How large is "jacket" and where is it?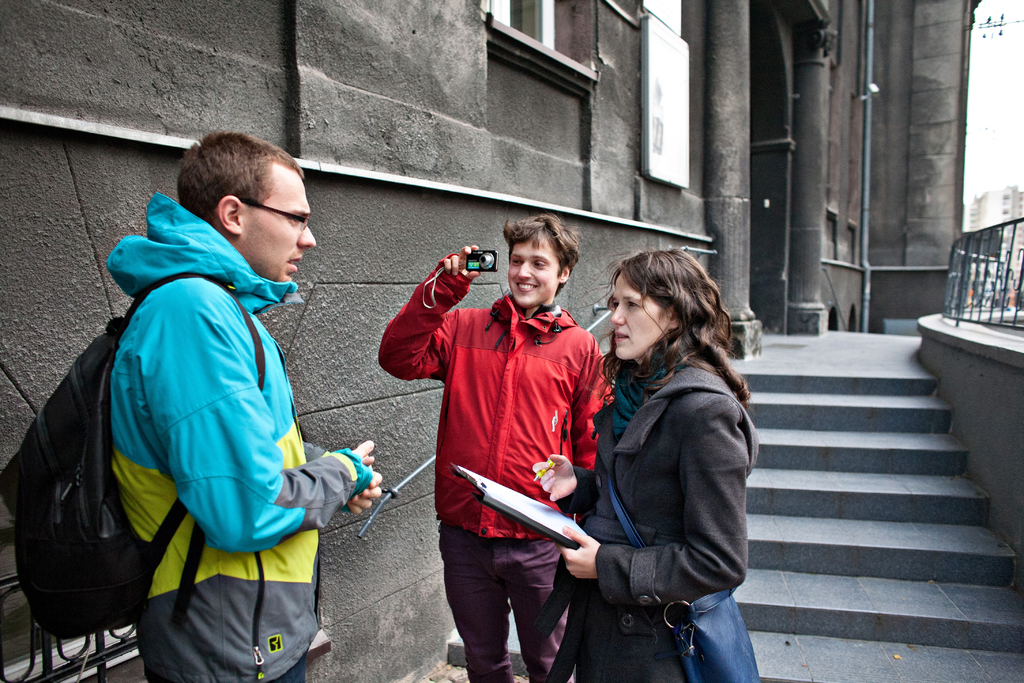
Bounding box: (378,249,614,546).
